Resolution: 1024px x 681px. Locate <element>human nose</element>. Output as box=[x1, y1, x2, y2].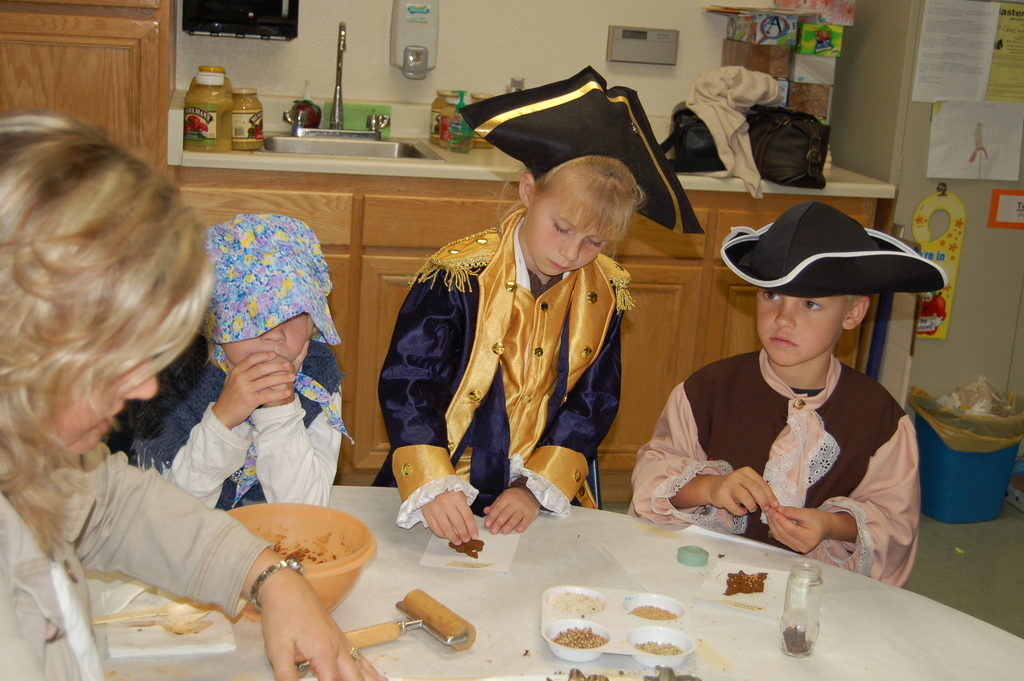
box=[555, 235, 585, 261].
